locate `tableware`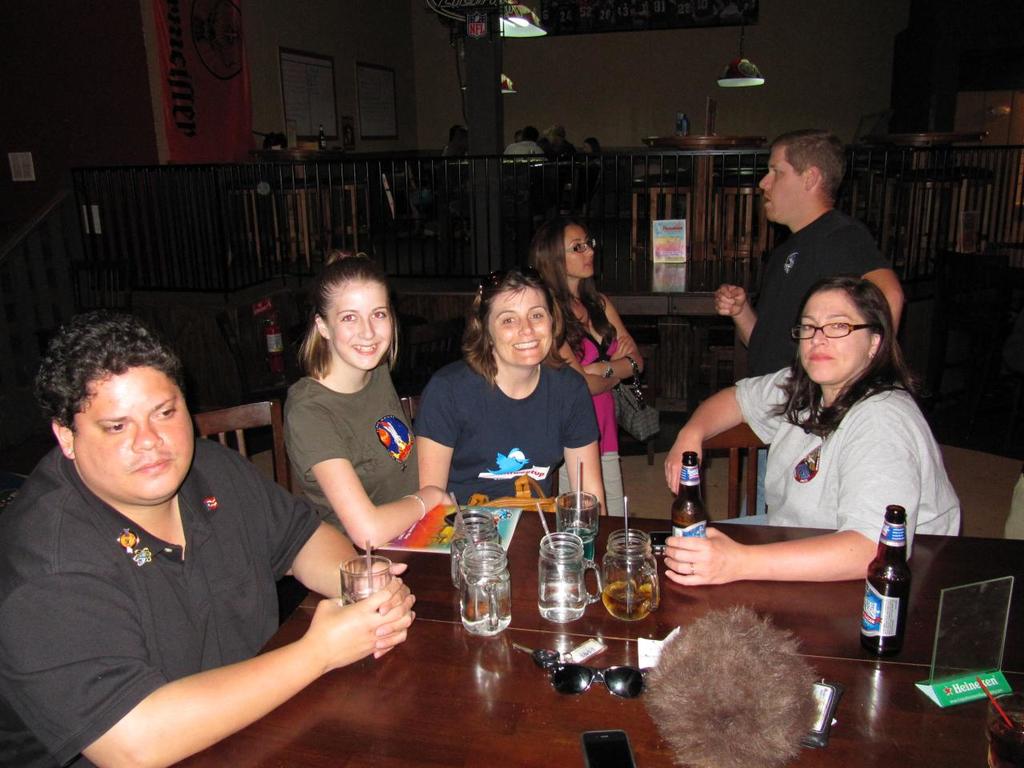
334, 549, 391, 603
